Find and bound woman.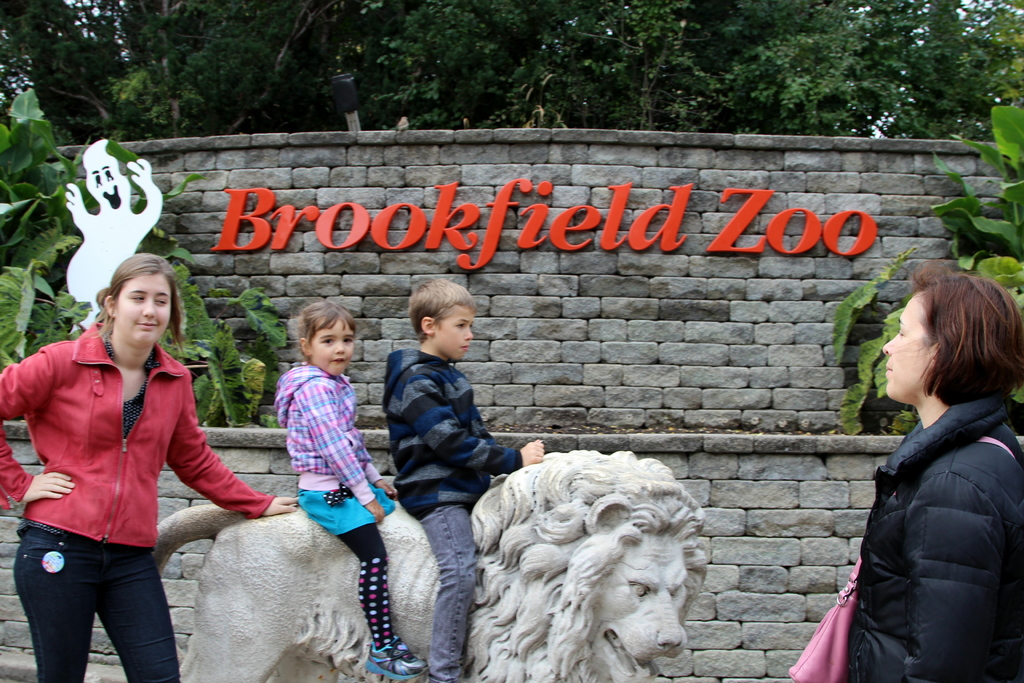
Bound: region(822, 259, 1020, 682).
